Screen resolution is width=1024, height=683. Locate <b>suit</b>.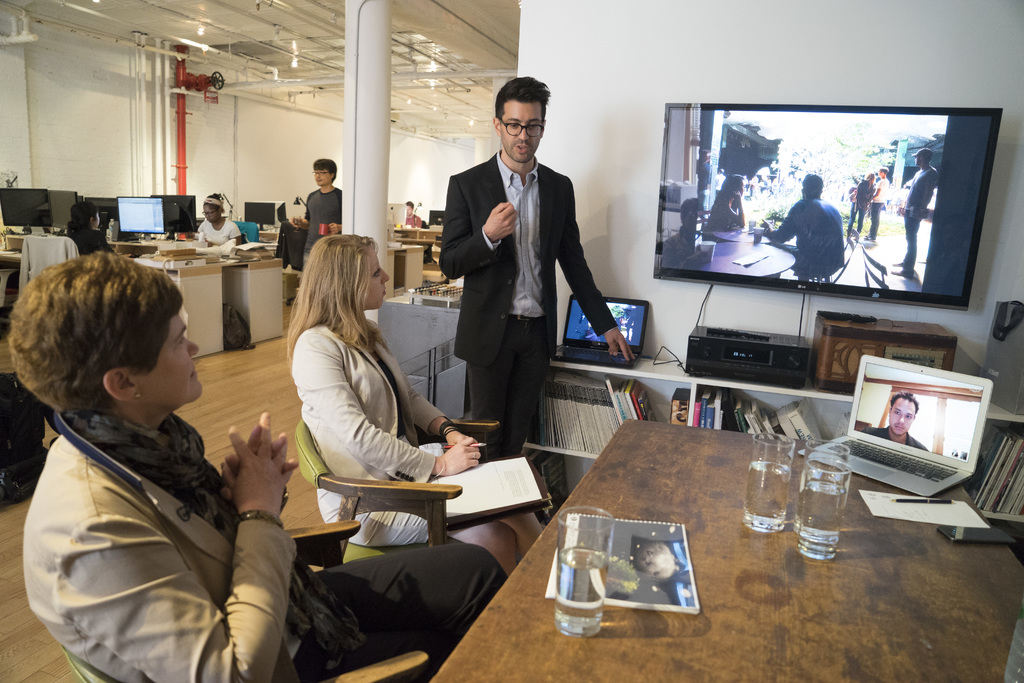
[440,80,616,463].
